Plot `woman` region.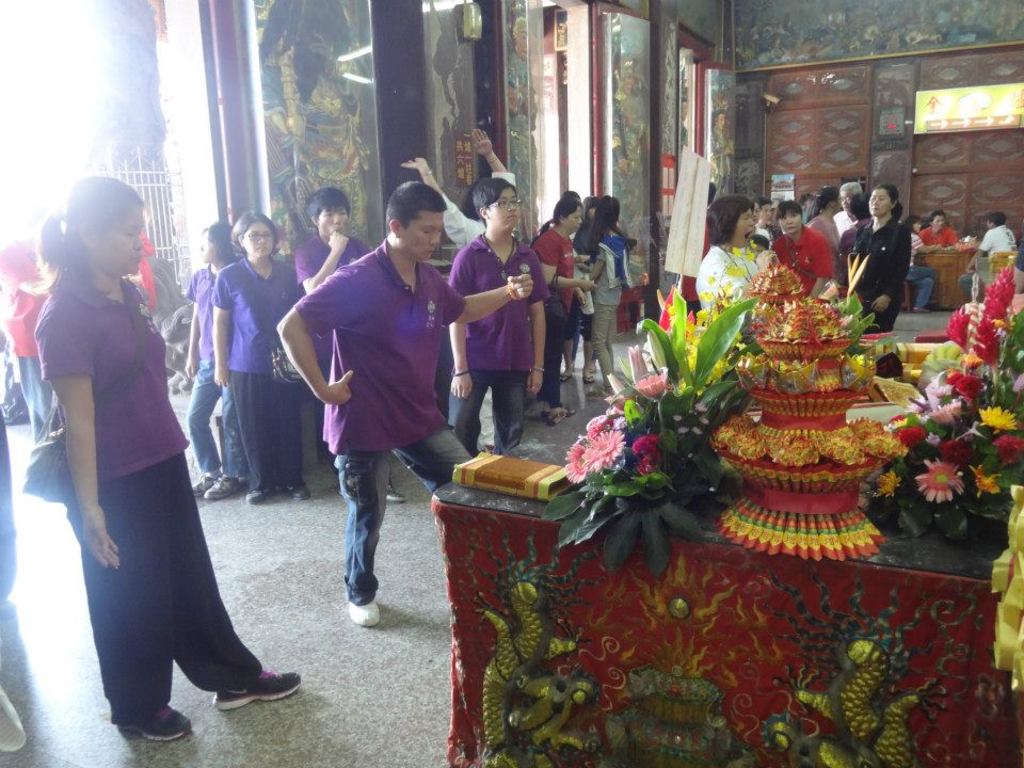
Plotted at (31, 188, 273, 721).
